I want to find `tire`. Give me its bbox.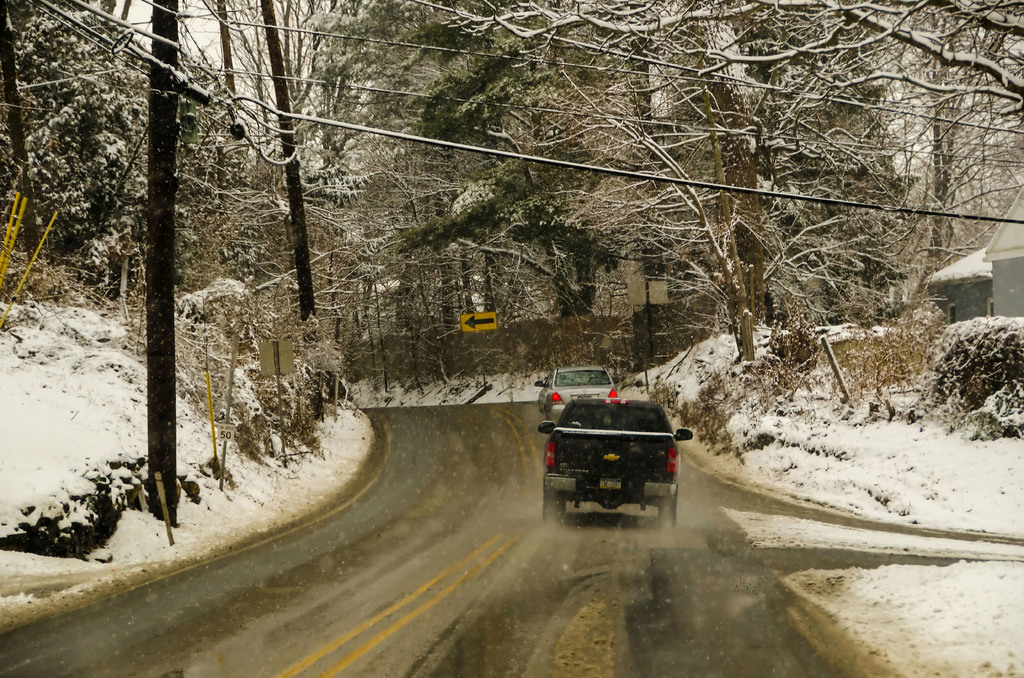
544, 495, 566, 521.
